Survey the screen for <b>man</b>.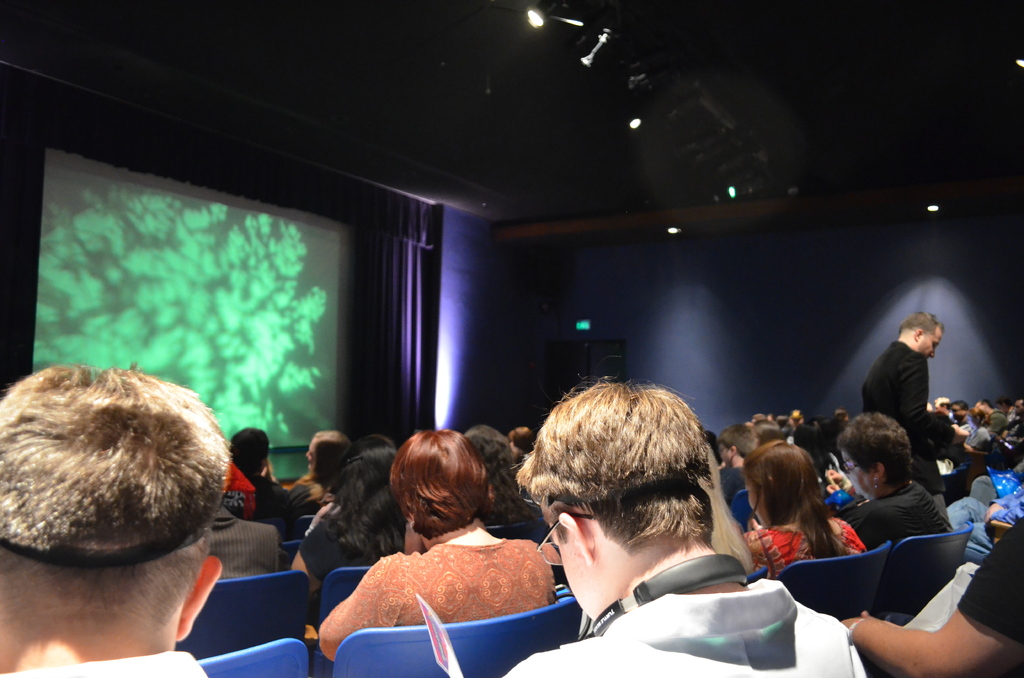
Survey found: <bbox>718, 421, 762, 508</bbox>.
